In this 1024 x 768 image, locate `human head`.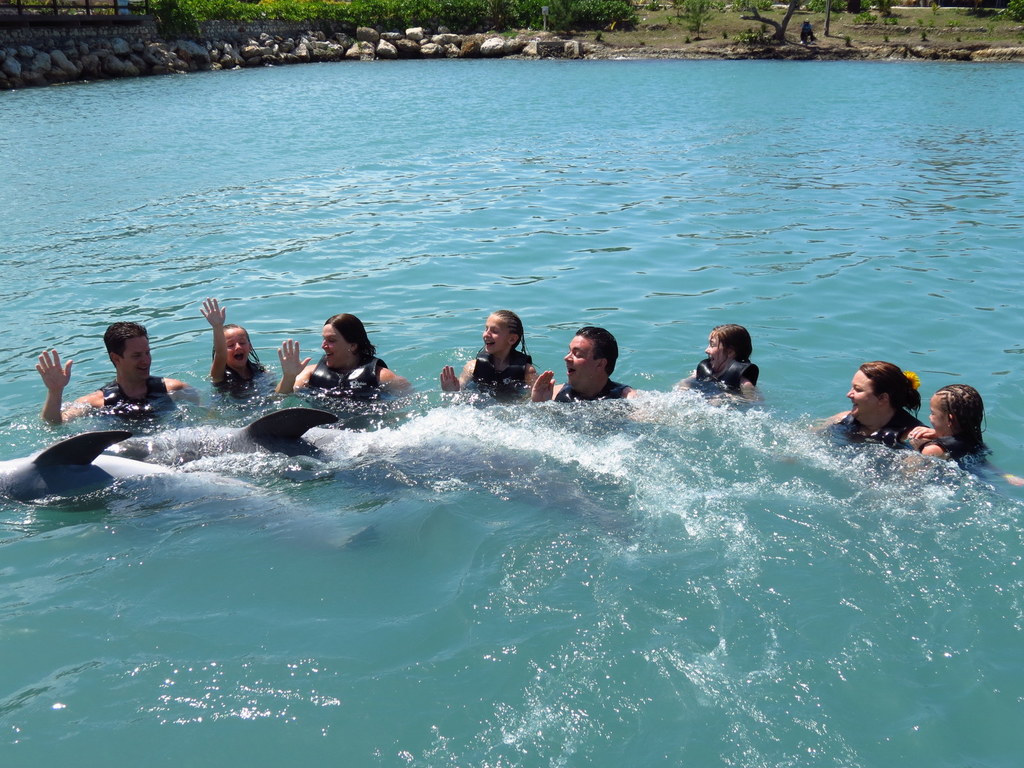
Bounding box: [560, 326, 618, 390].
